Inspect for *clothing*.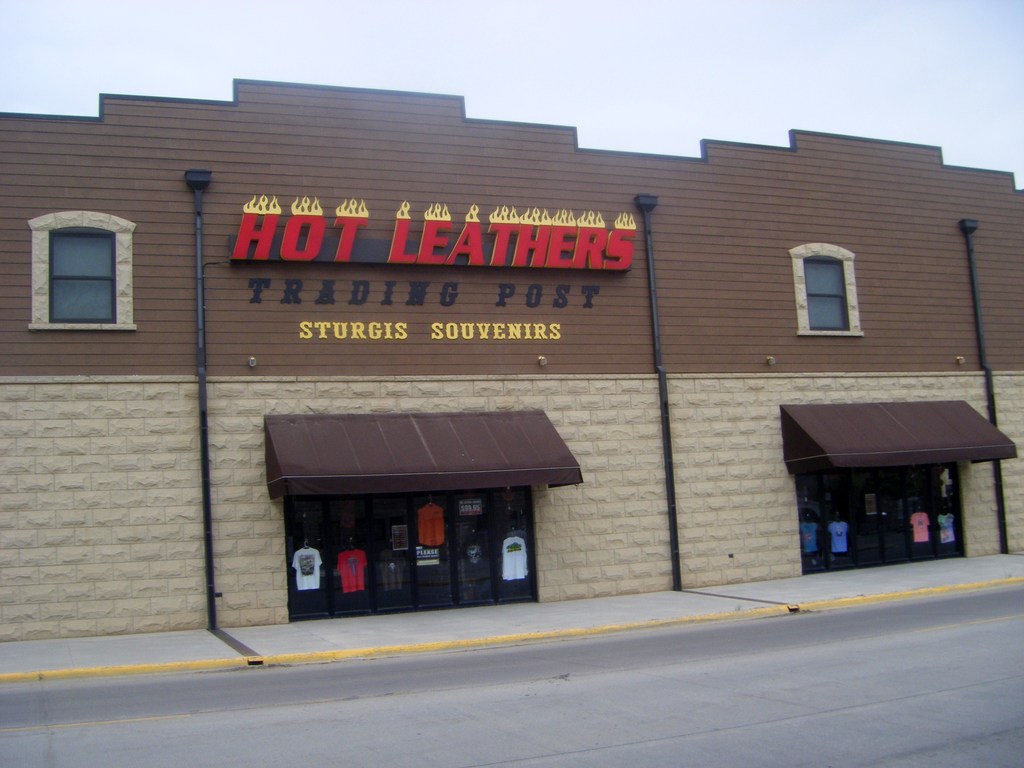
Inspection: locate(337, 546, 369, 594).
